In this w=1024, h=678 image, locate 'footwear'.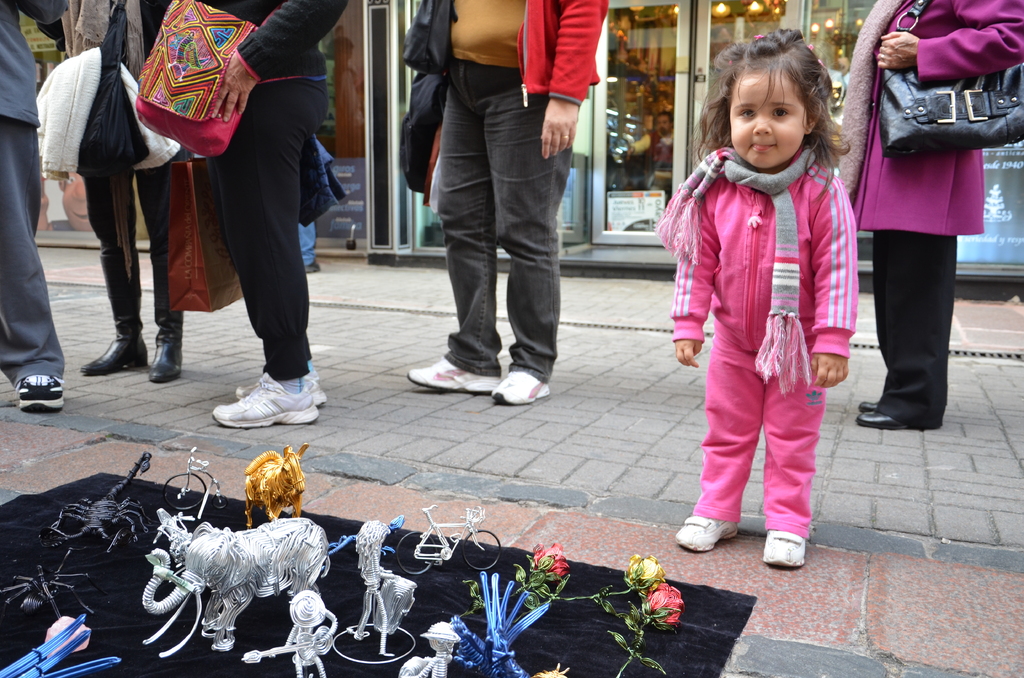
Bounding box: [left=148, top=334, right=179, bottom=383].
